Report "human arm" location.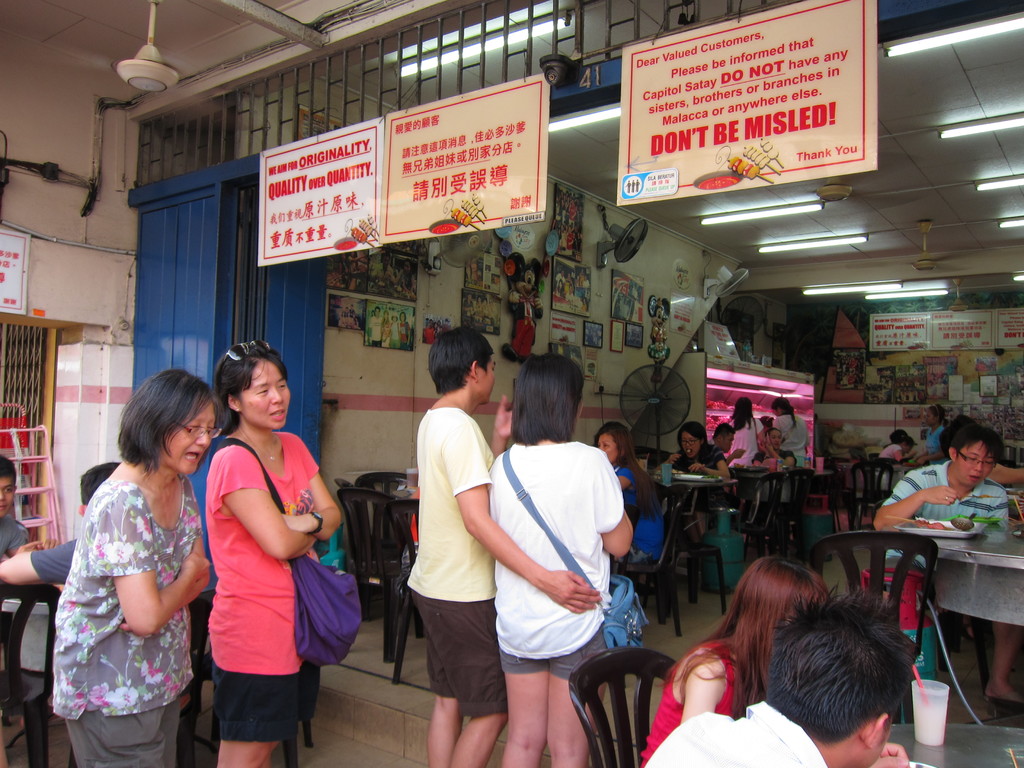
Report: region(915, 428, 948, 465).
